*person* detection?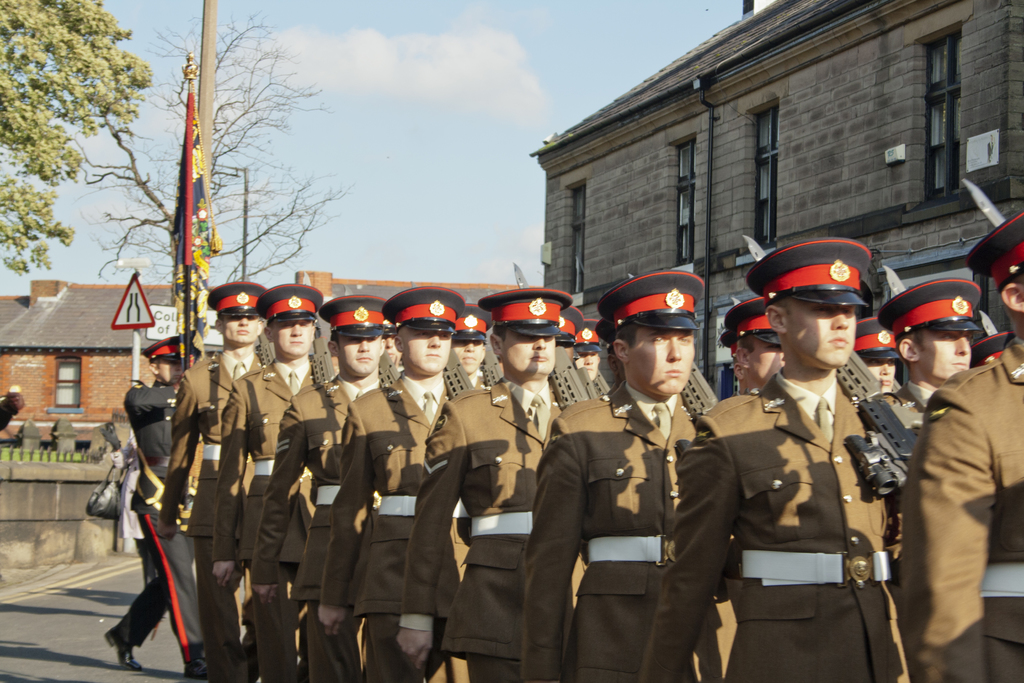
Rect(874, 279, 980, 434)
